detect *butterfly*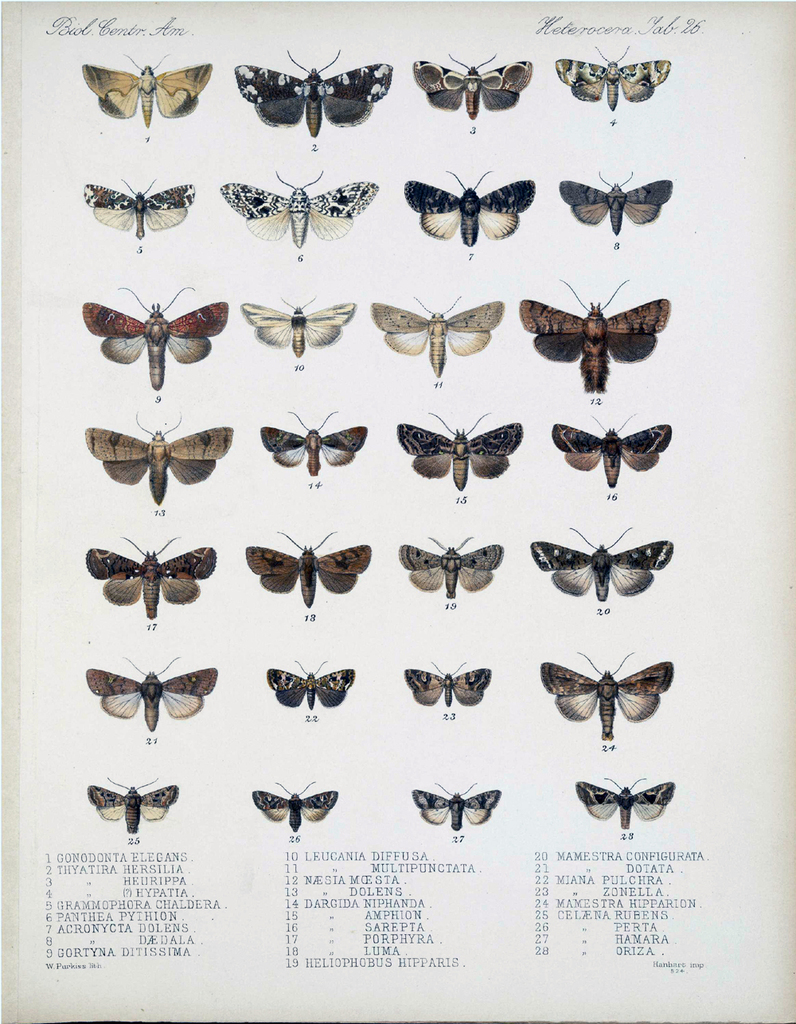
rect(396, 532, 501, 609)
